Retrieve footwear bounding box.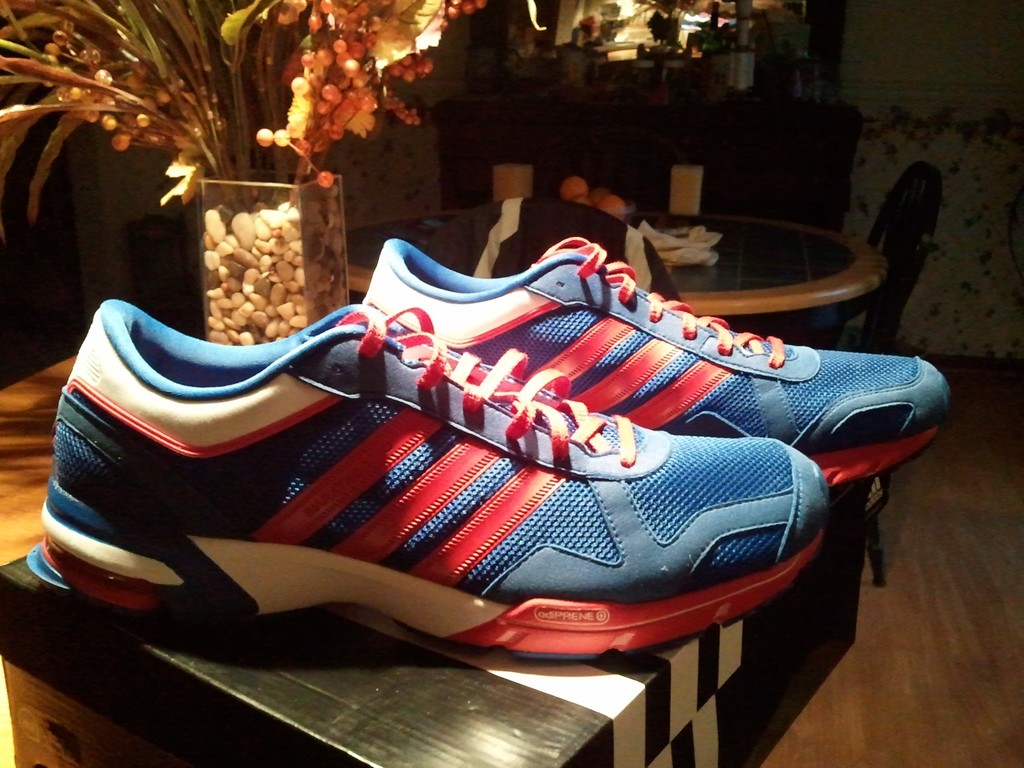
Bounding box: select_region(34, 301, 822, 659).
